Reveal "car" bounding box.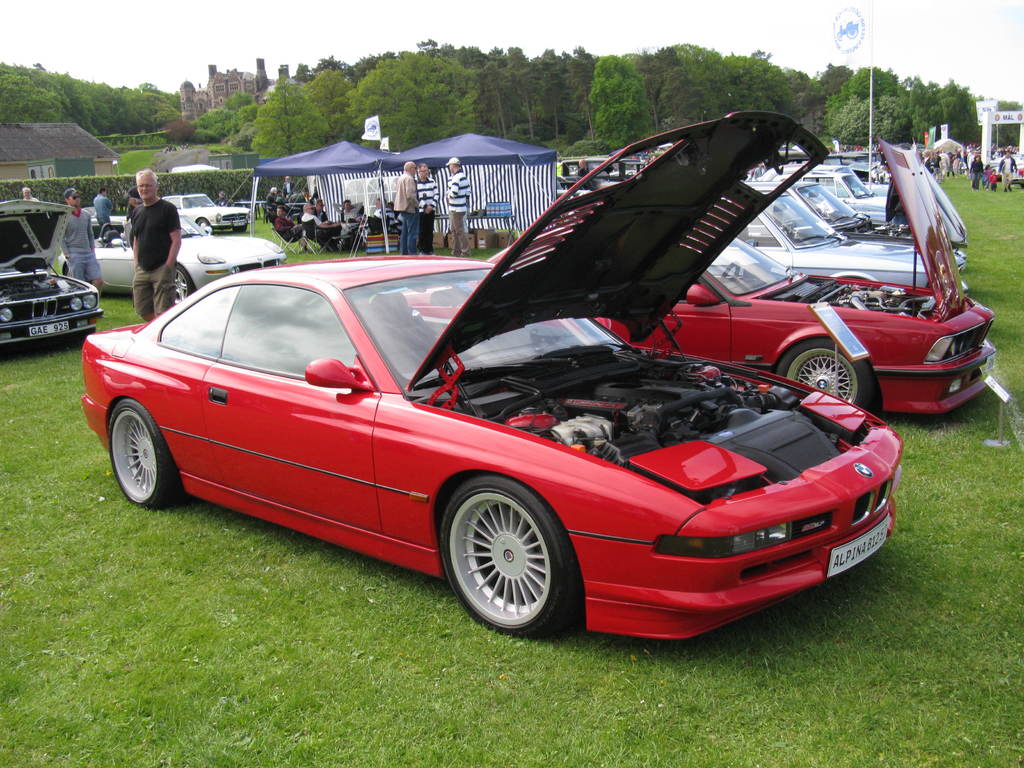
Revealed: <bbox>81, 204, 124, 225</bbox>.
